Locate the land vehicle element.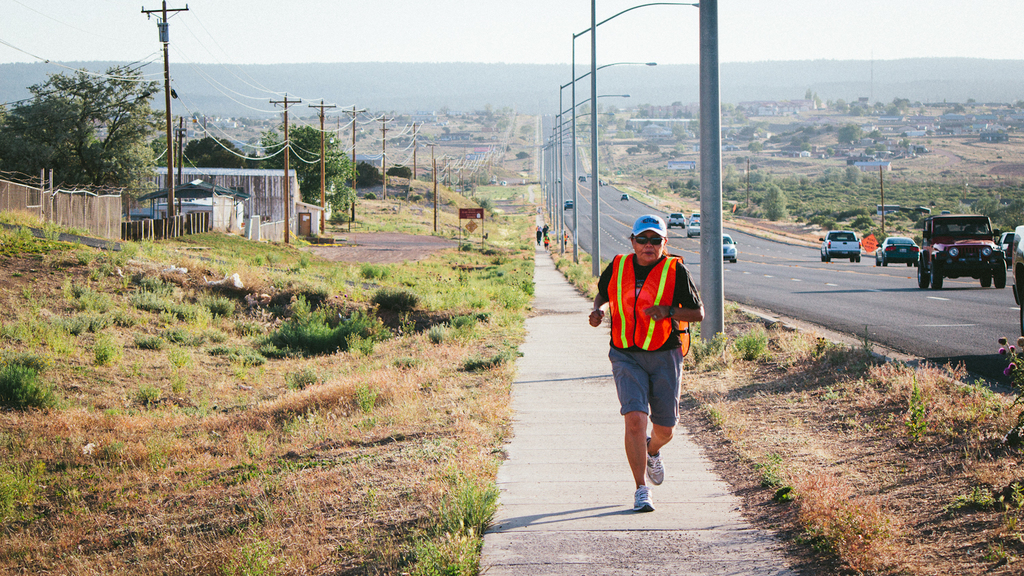
Element bbox: select_region(995, 230, 1014, 255).
